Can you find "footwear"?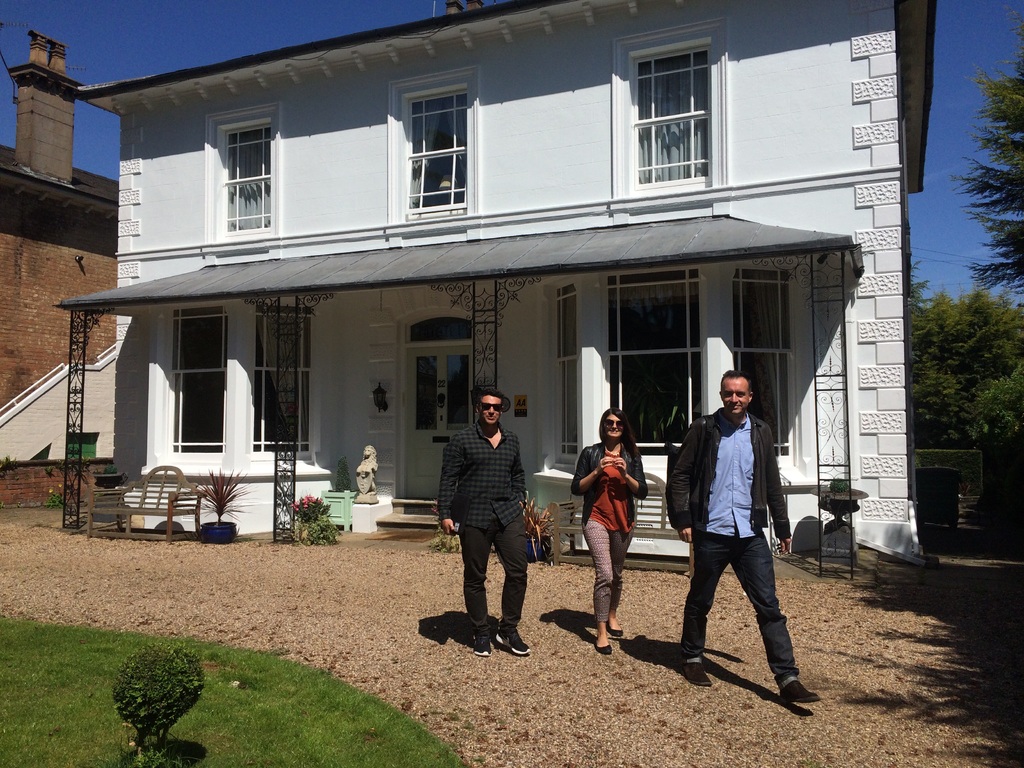
Yes, bounding box: 591, 642, 610, 655.
